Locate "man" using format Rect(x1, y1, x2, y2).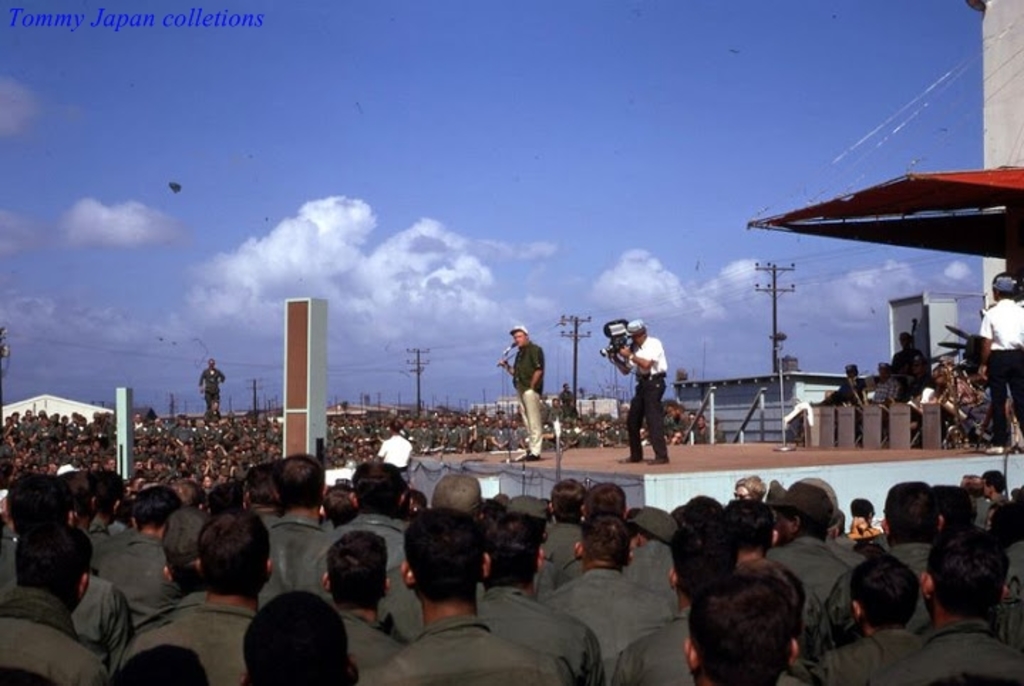
Rect(476, 494, 604, 683).
